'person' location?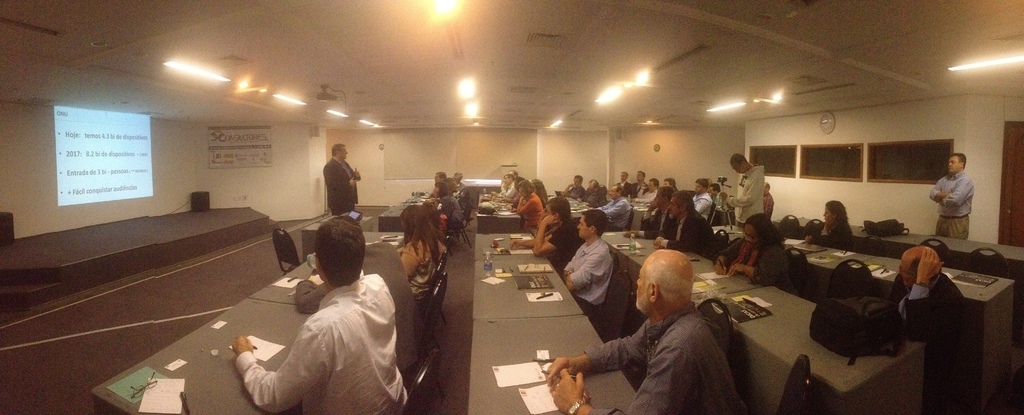
{"x1": 318, "y1": 150, "x2": 367, "y2": 220}
